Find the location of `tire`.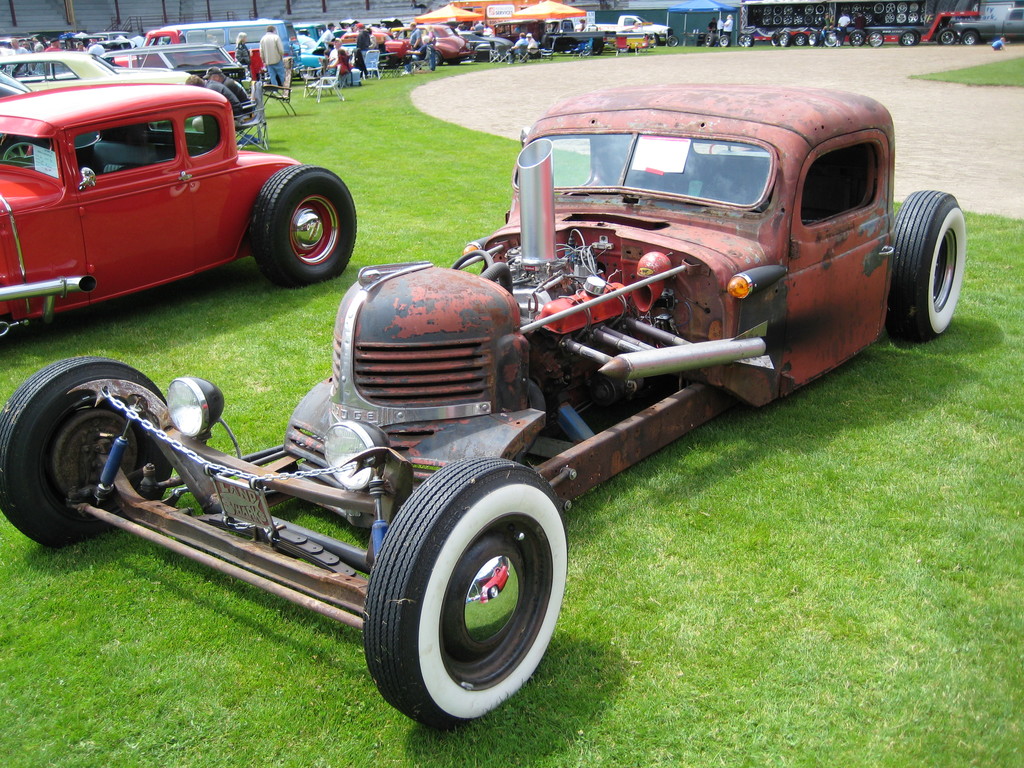
Location: <box>0,355,176,547</box>.
